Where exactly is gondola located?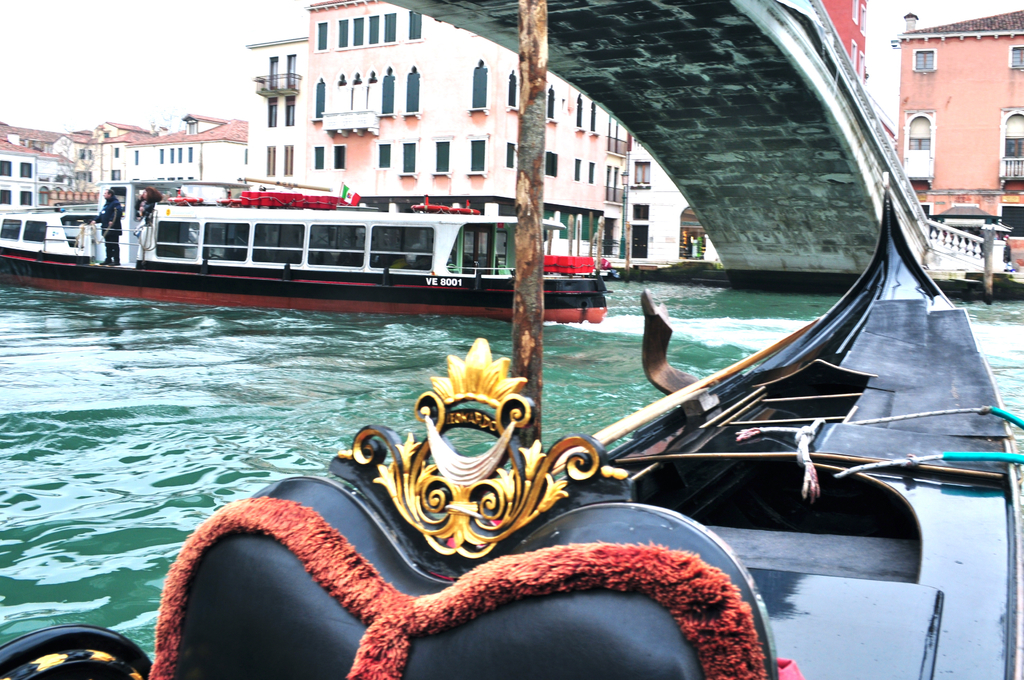
Its bounding box is BBox(0, 163, 1023, 679).
